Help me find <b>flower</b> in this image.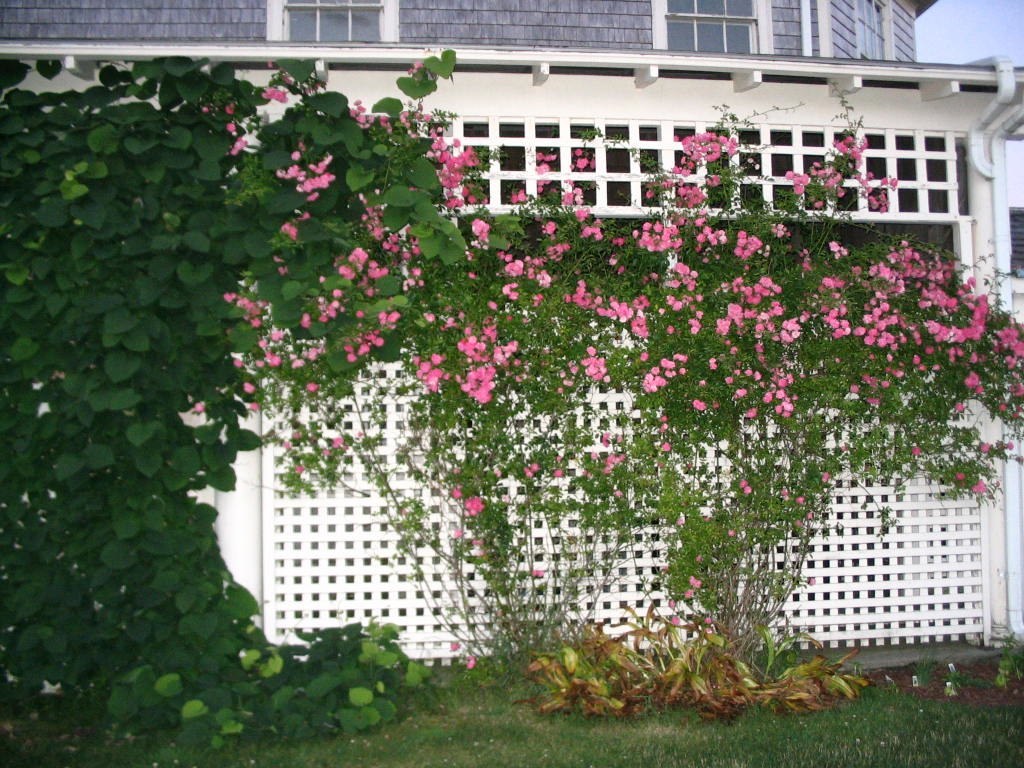
Found it: [x1=681, y1=585, x2=695, y2=603].
